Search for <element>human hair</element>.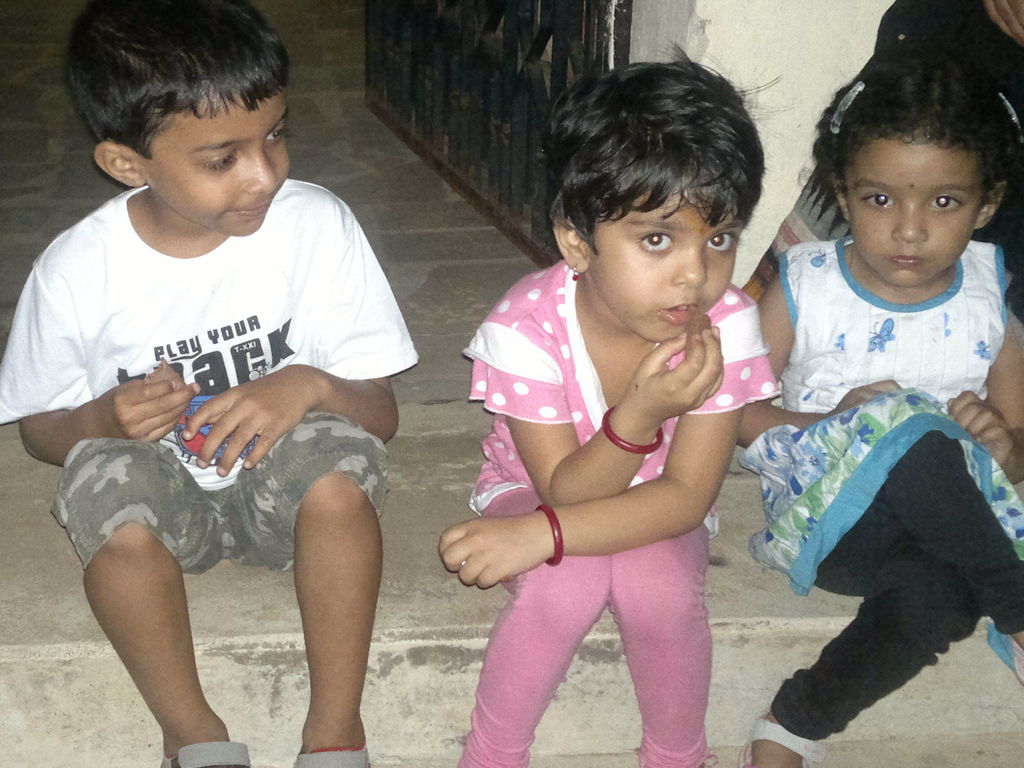
Found at {"left": 49, "top": 1, "right": 275, "bottom": 188}.
